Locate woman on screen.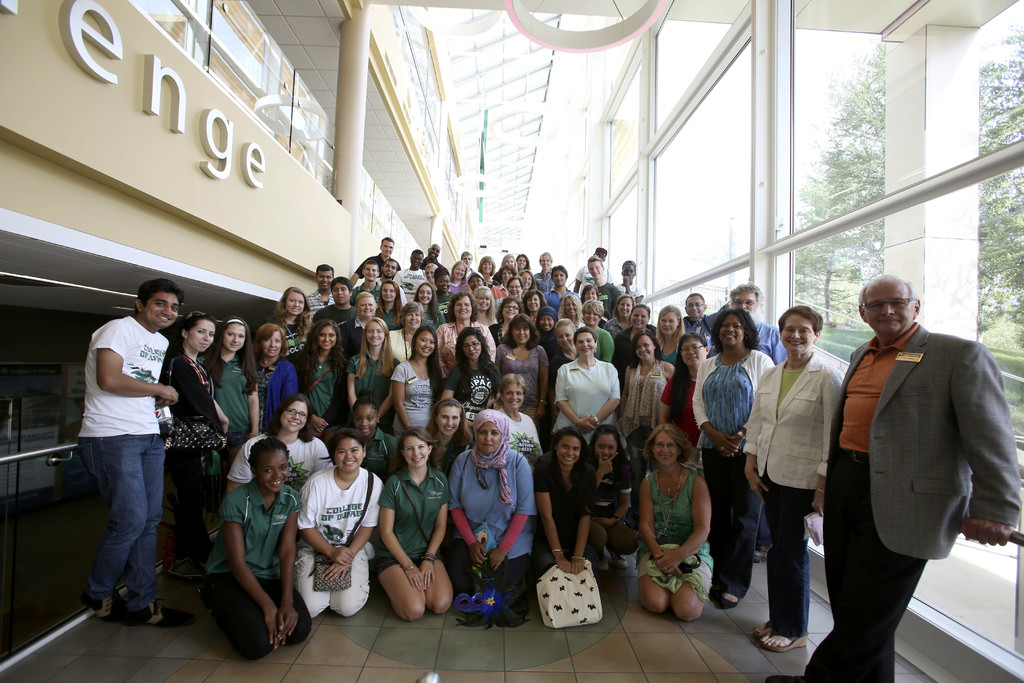
On screen at Rect(384, 425, 455, 606).
